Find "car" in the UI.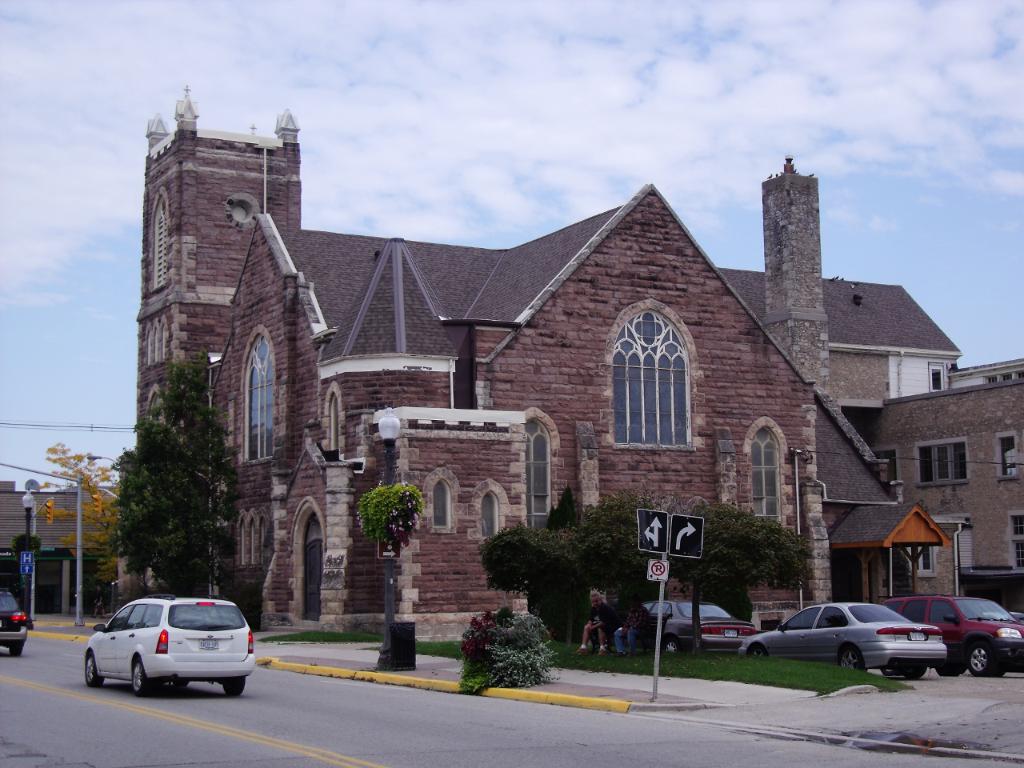
UI element at left=0, top=582, right=26, bottom=656.
